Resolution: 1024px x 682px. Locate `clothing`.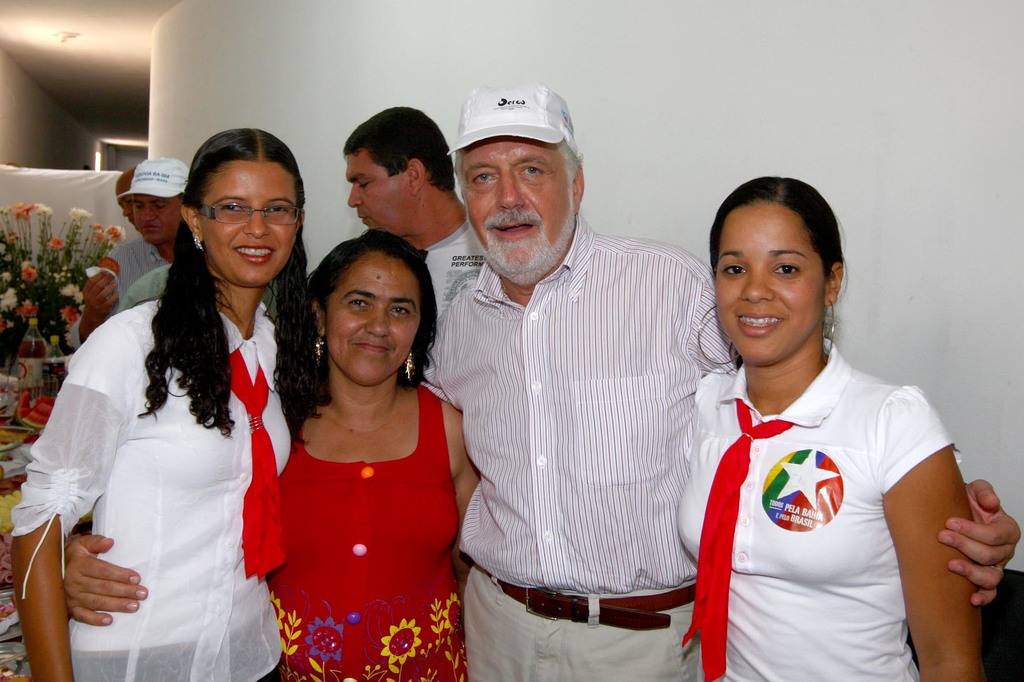
pyautogui.locateOnScreen(422, 210, 746, 681).
